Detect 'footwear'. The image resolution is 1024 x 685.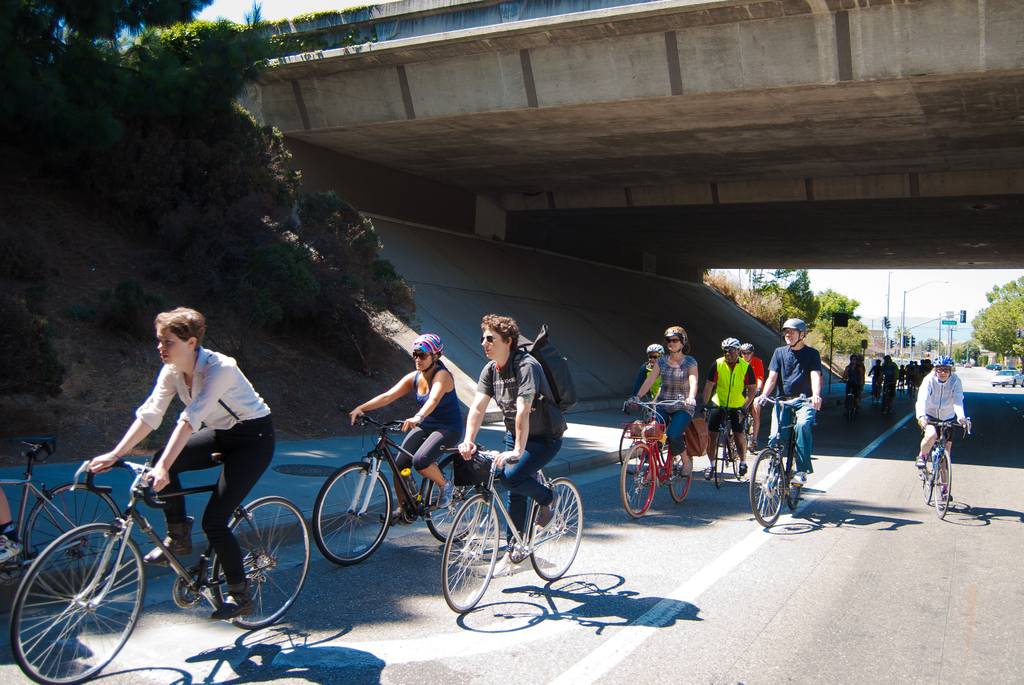
<region>433, 484, 451, 520</region>.
